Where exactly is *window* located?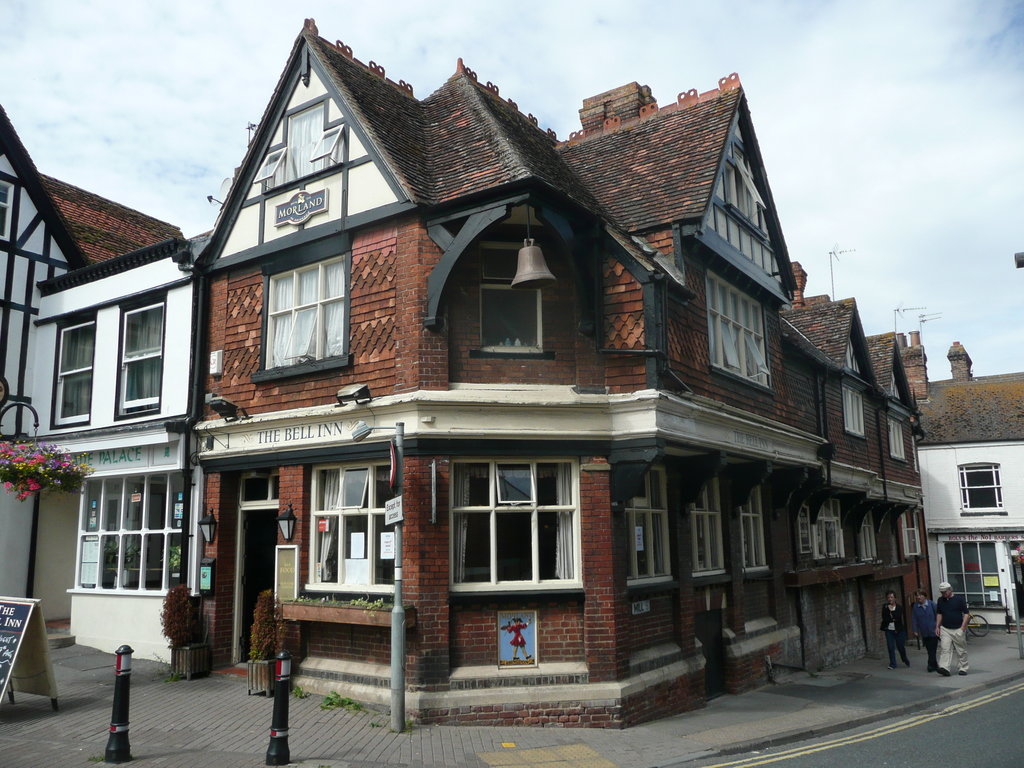
Its bounding box is [800, 499, 842, 569].
